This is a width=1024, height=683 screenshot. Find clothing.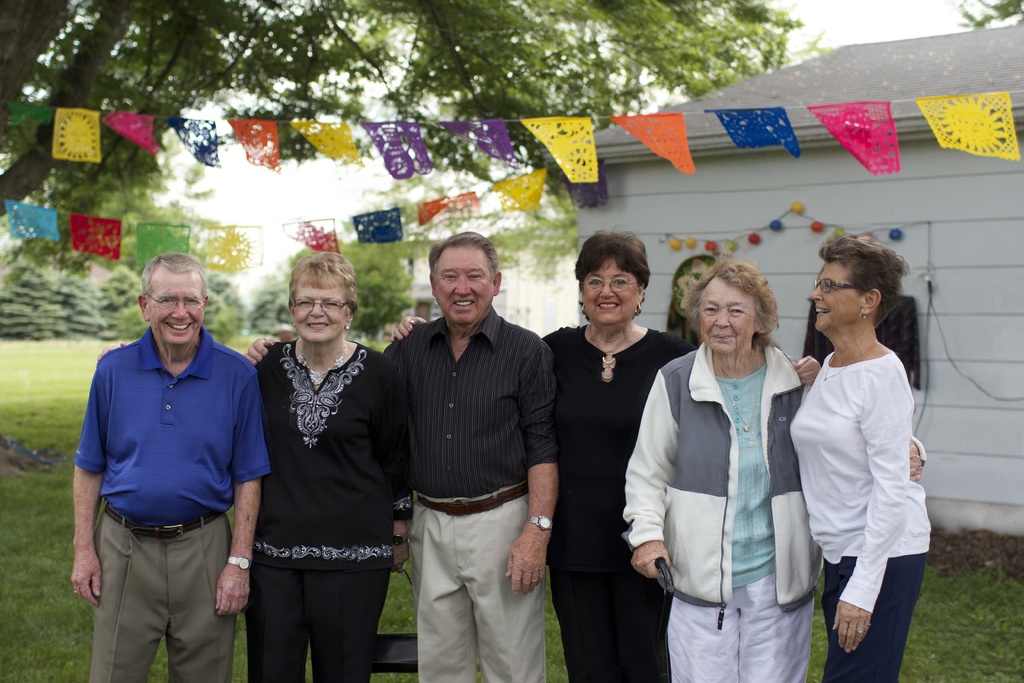
Bounding box: [542,327,700,573].
